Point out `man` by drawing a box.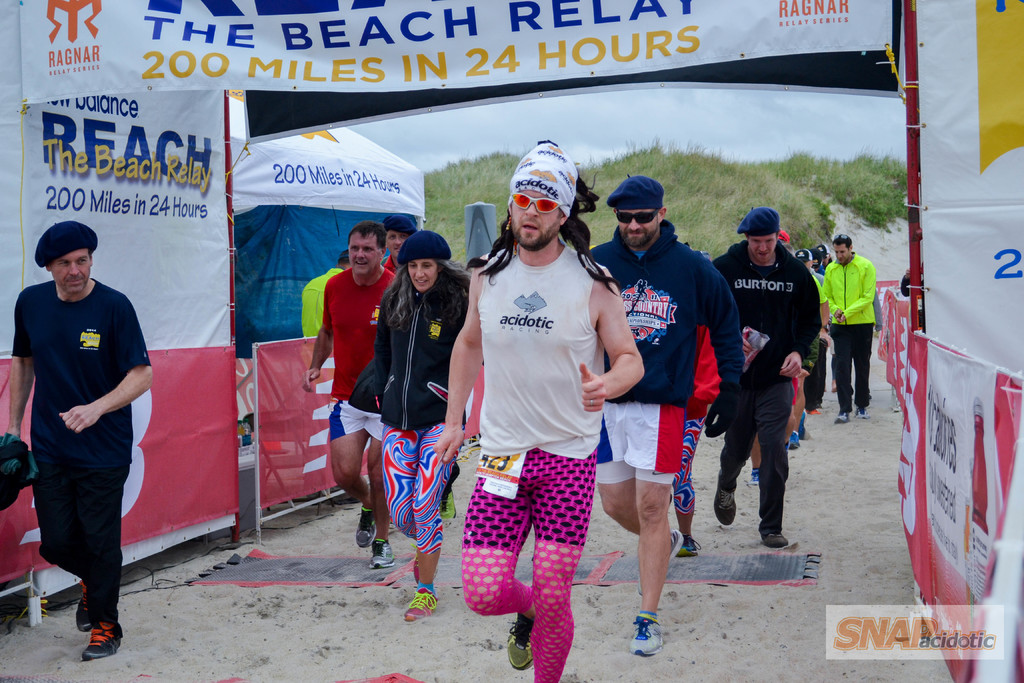
{"x1": 380, "y1": 209, "x2": 419, "y2": 277}.
